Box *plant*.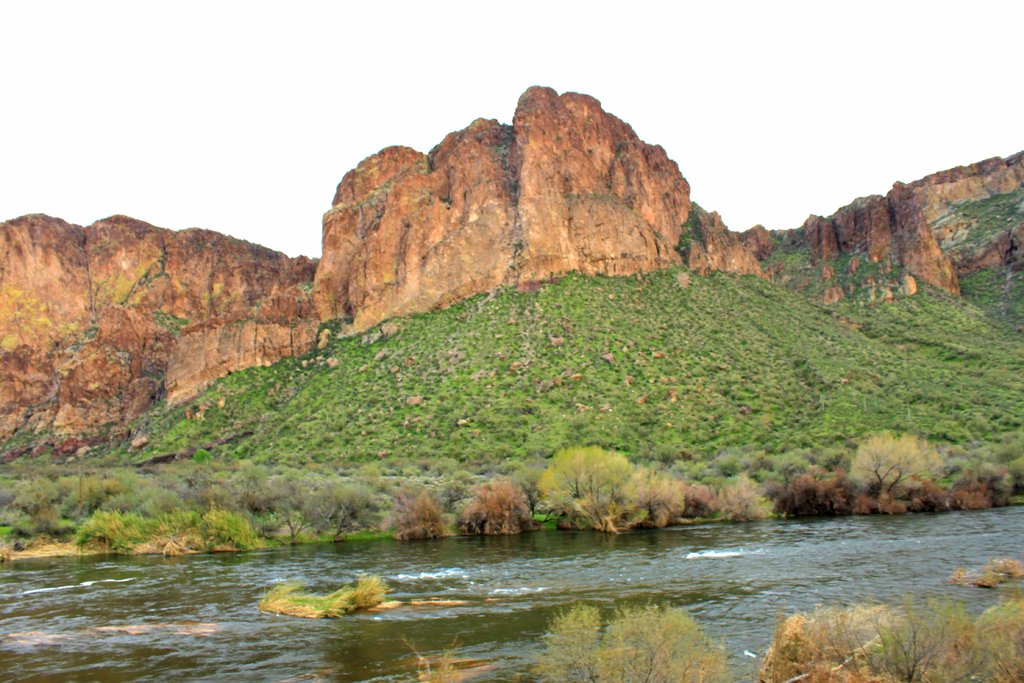
x1=172 y1=506 x2=206 y2=536.
